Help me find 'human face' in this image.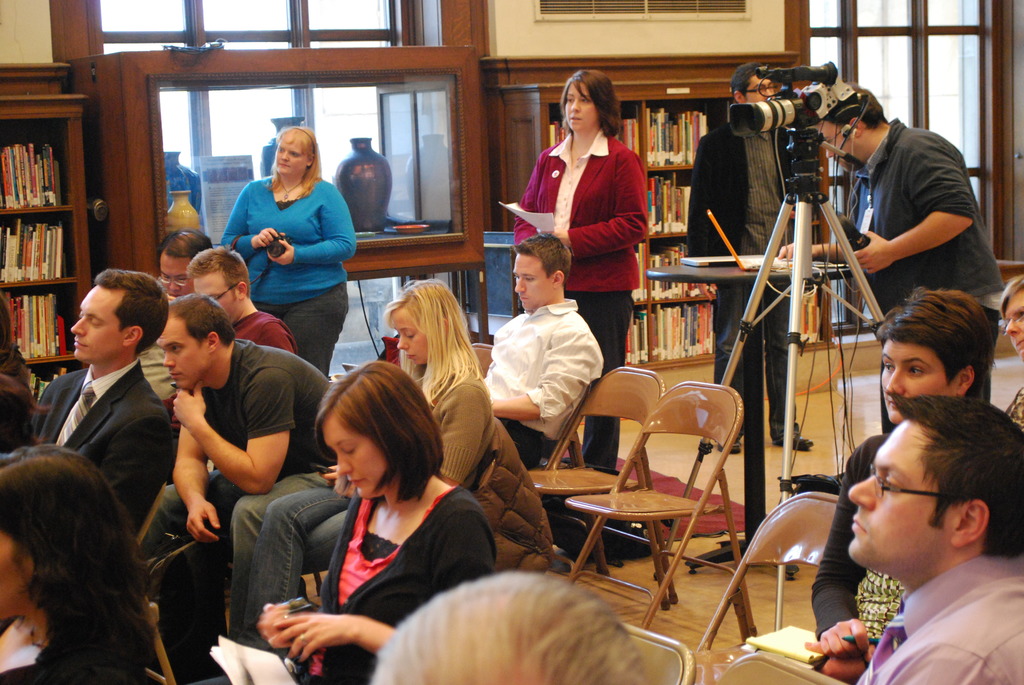
Found it: <box>842,423,960,560</box>.
